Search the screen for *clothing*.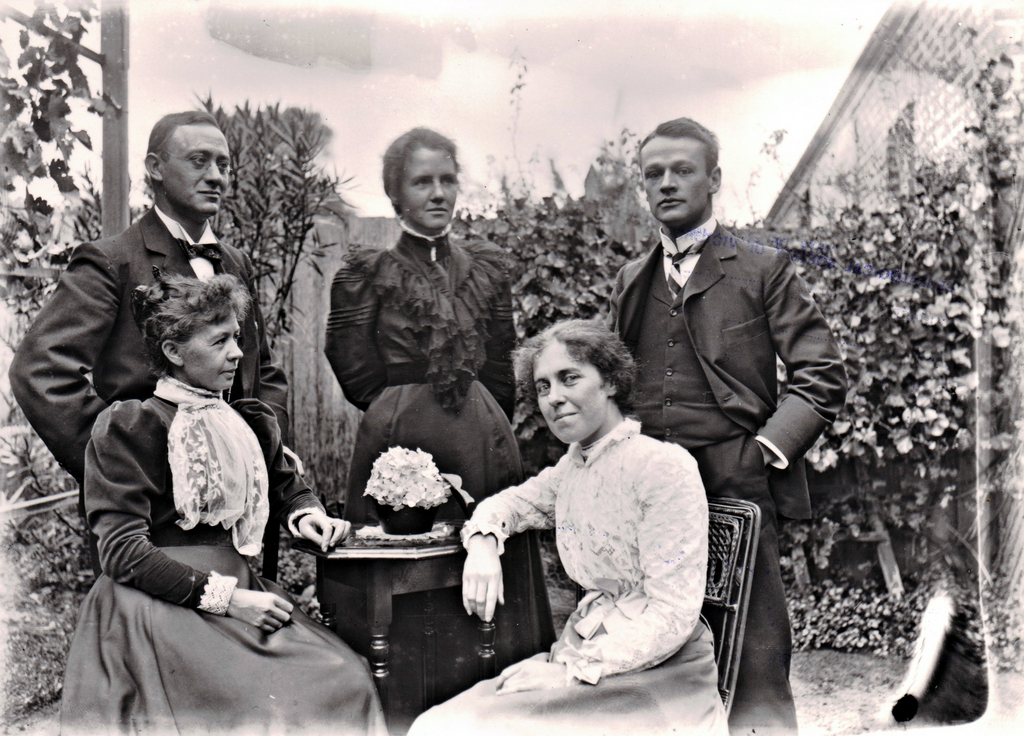
Found at 320,215,556,671.
